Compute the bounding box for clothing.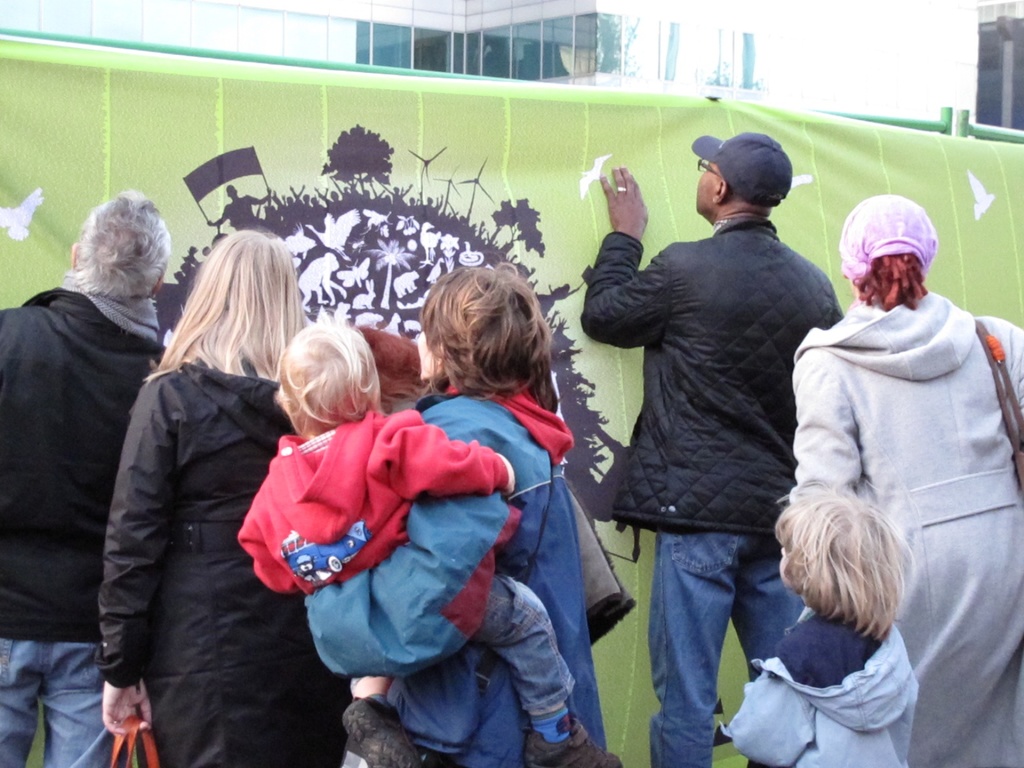
pyautogui.locateOnScreen(95, 364, 292, 762).
